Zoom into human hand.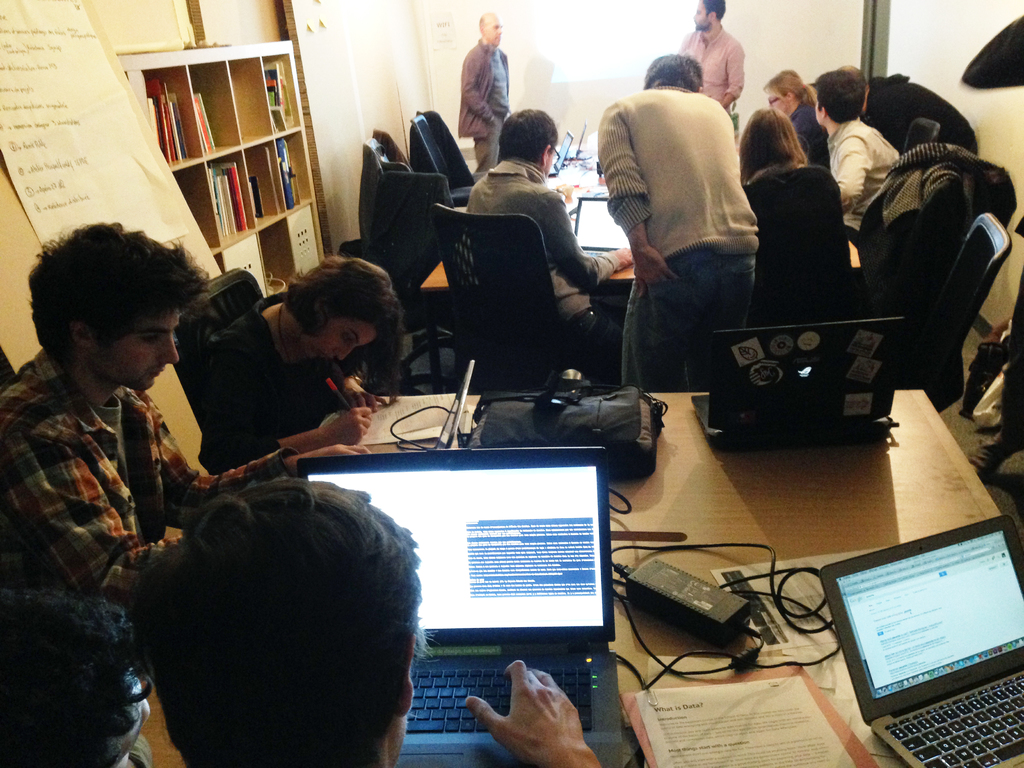
Zoom target: 344, 379, 390, 412.
